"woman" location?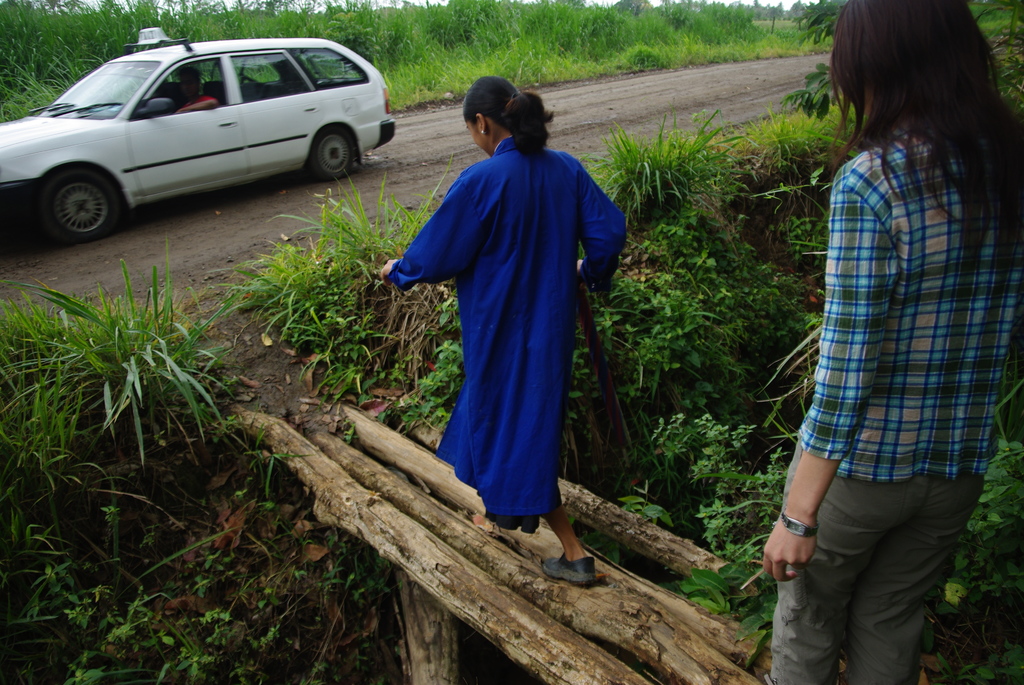
crop(379, 74, 637, 583)
